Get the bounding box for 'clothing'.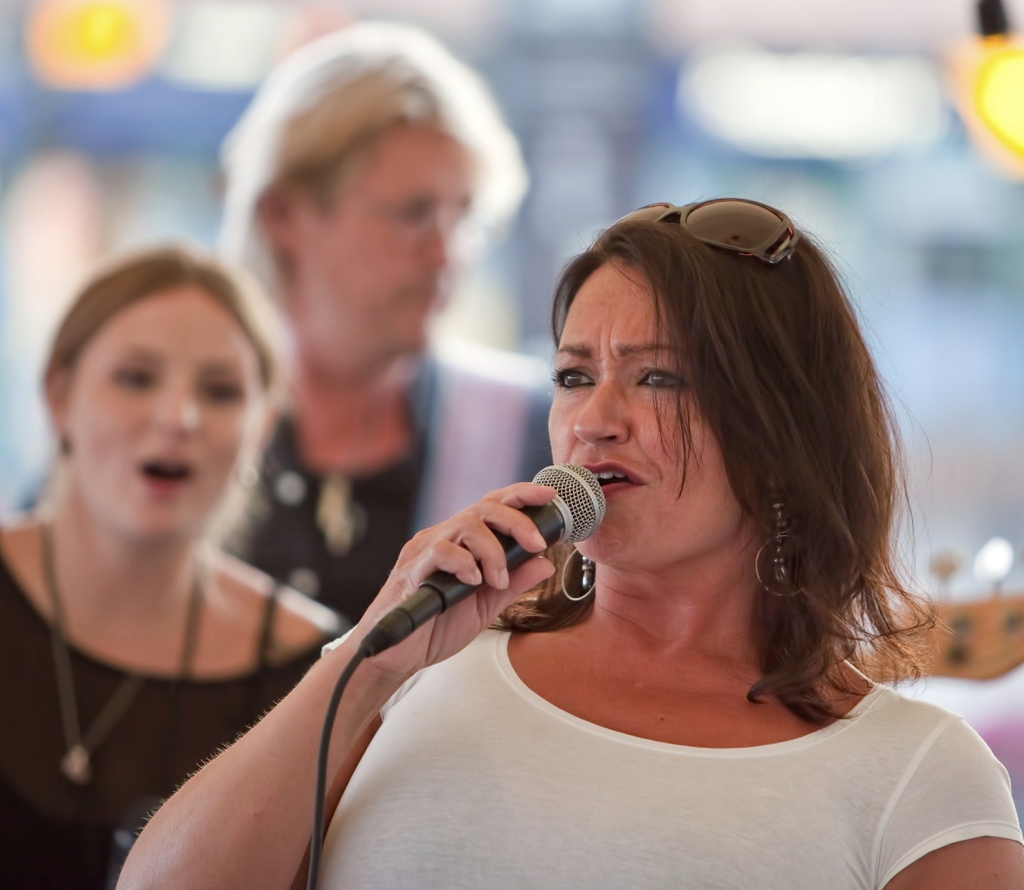
box=[250, 572, 1002, 875].
